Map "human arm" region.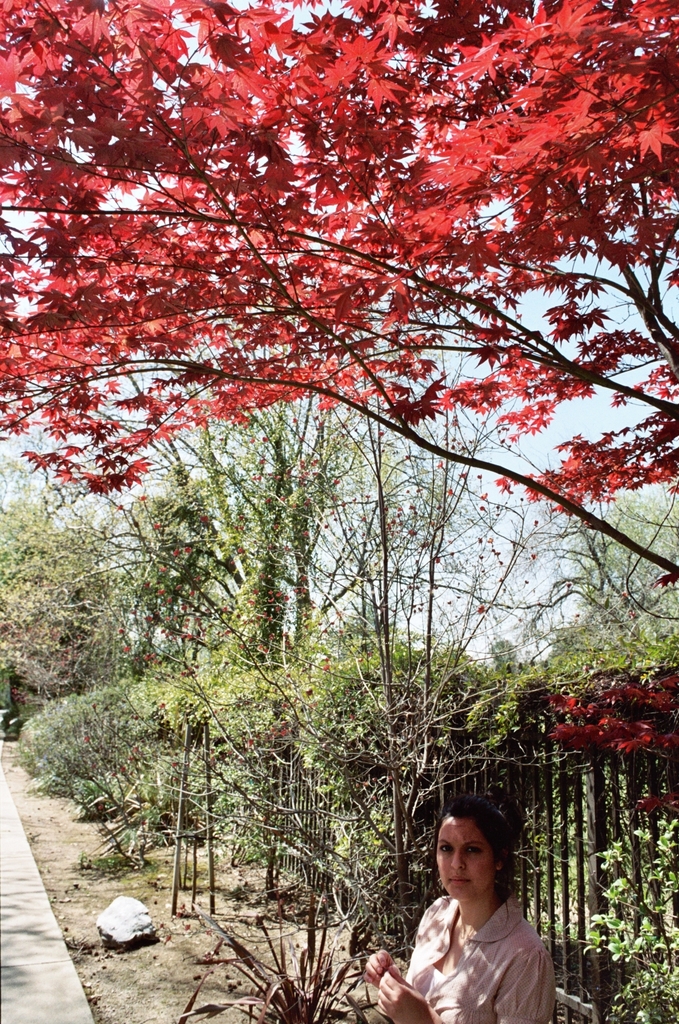
Mapped to 363,944,411,985.
